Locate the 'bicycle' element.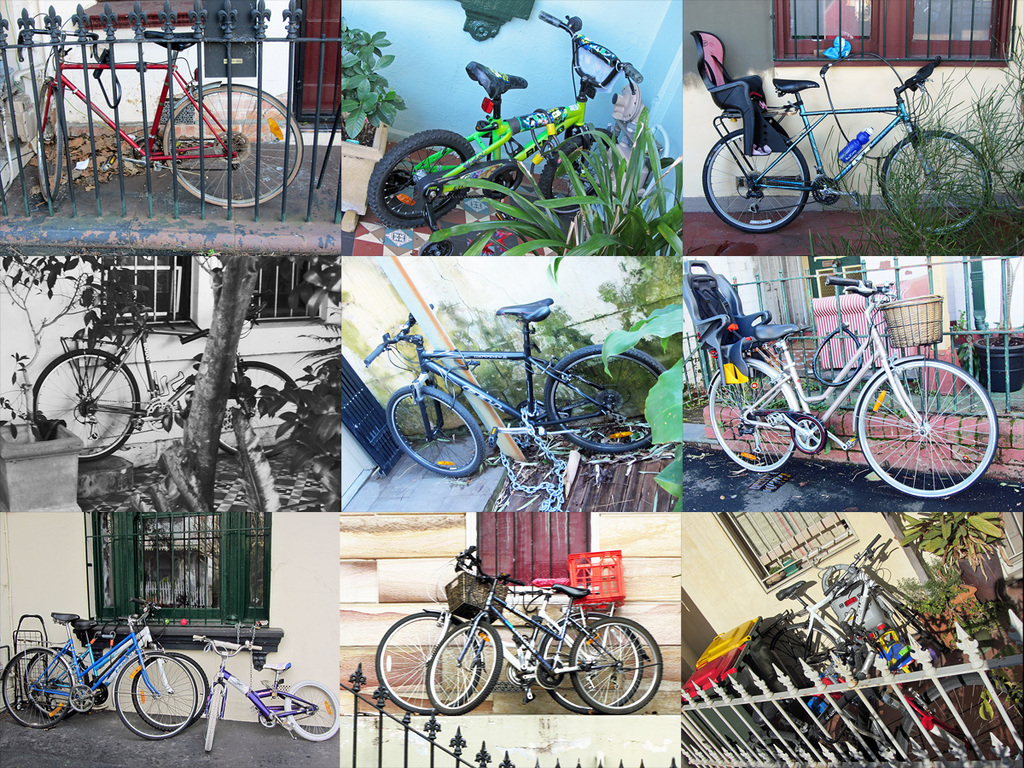
Element bbox: 366, 10, 656, 257.
